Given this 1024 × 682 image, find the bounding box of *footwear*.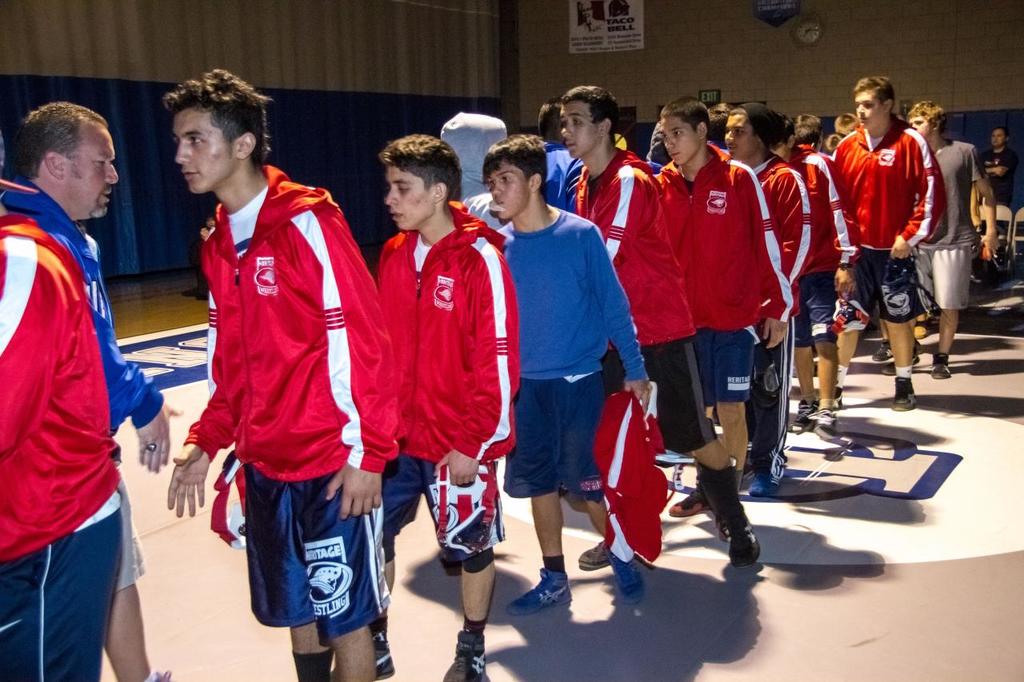
region(929, 357, 954, 383).
